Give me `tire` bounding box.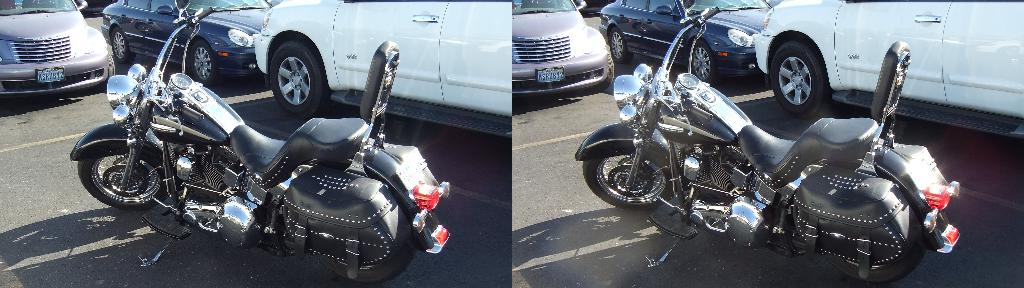
<box>99,54,115,91</box>.
